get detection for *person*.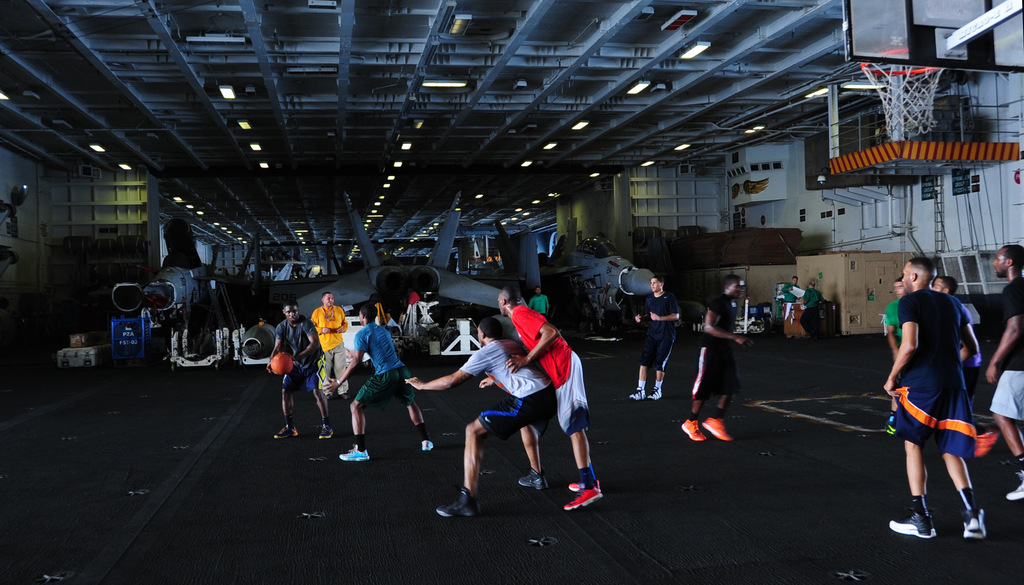
Detection: region(929, 273, 986, 419).
